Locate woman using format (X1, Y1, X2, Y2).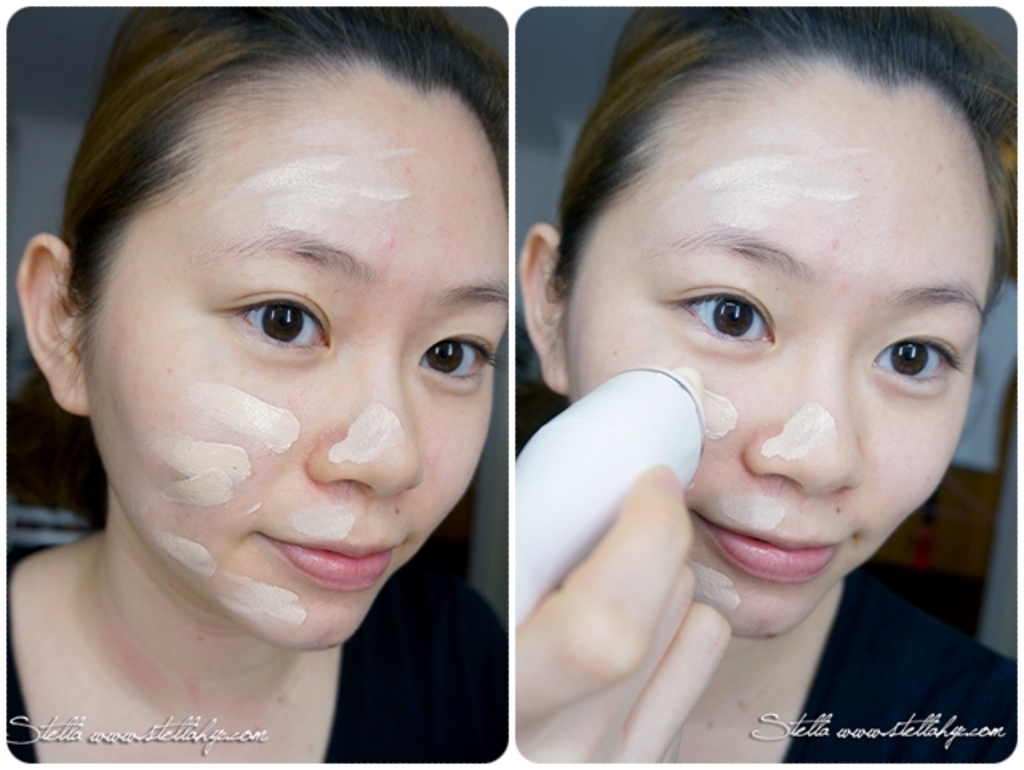
(512, 0, 1016, 765).
